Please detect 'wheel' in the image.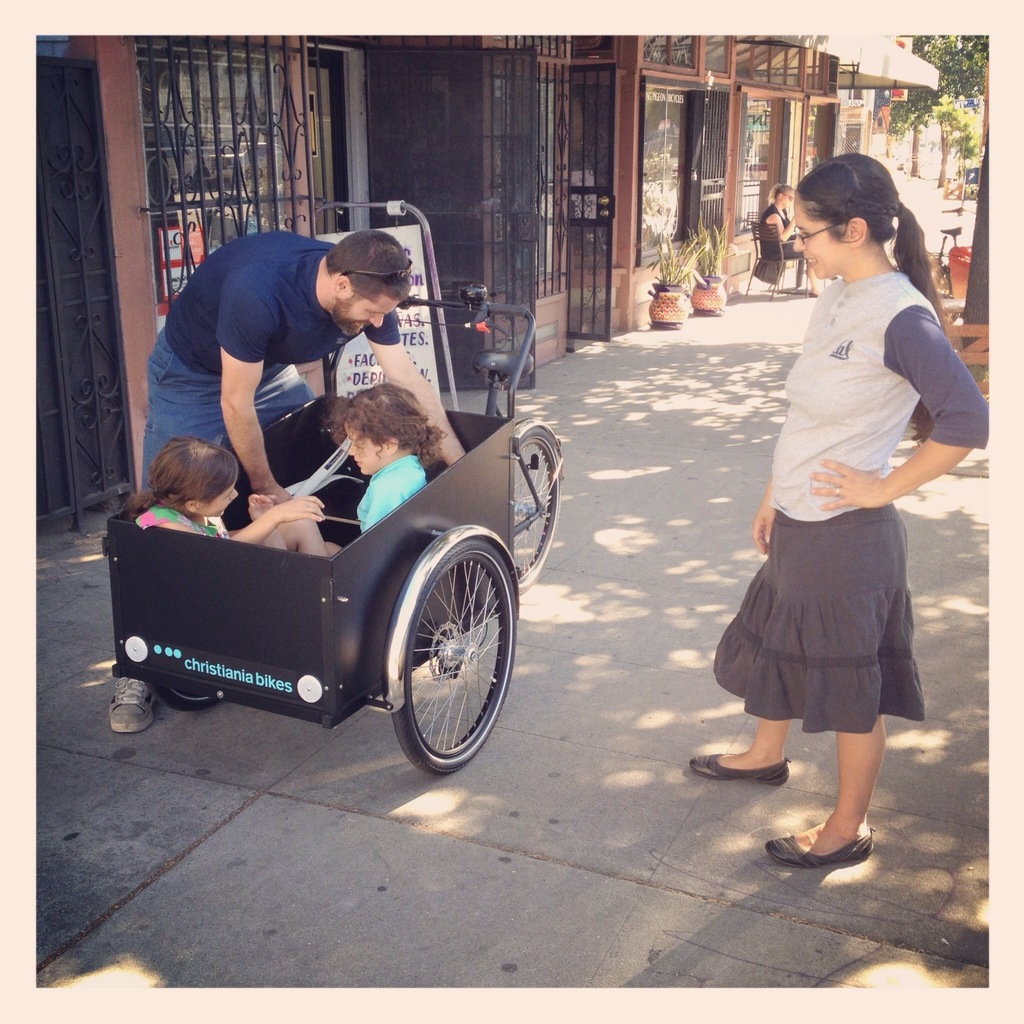
<region>140, 684, 218, 716</region>.
